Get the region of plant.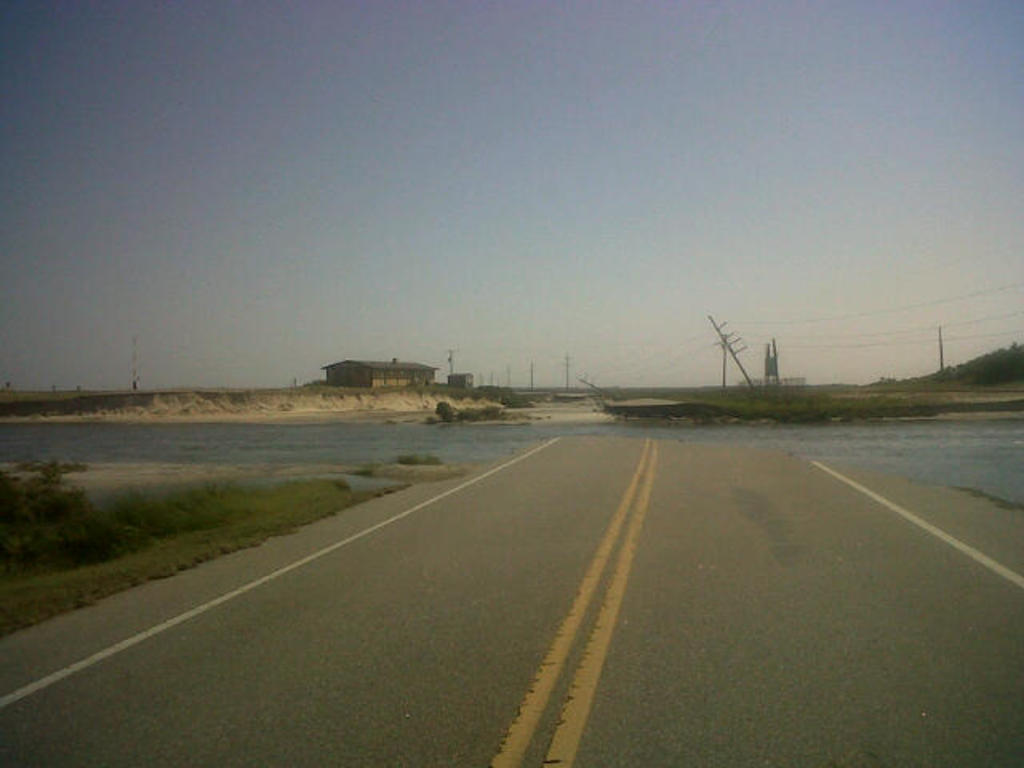
left=394, top=448, right=443, bottom=464.
